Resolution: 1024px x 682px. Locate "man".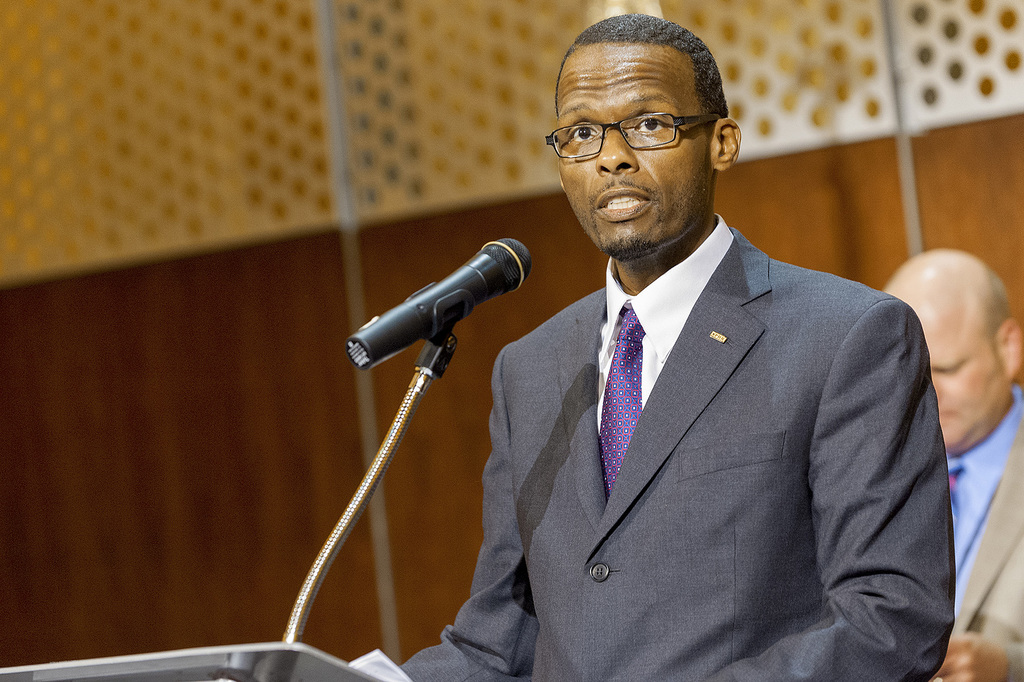
429:35:962:670.
